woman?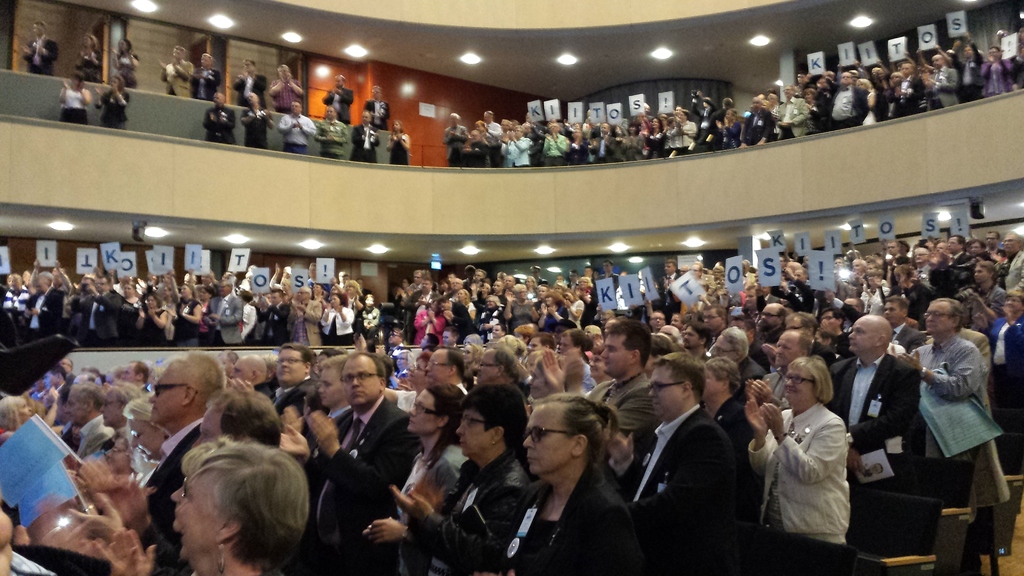
195 285 212 345
